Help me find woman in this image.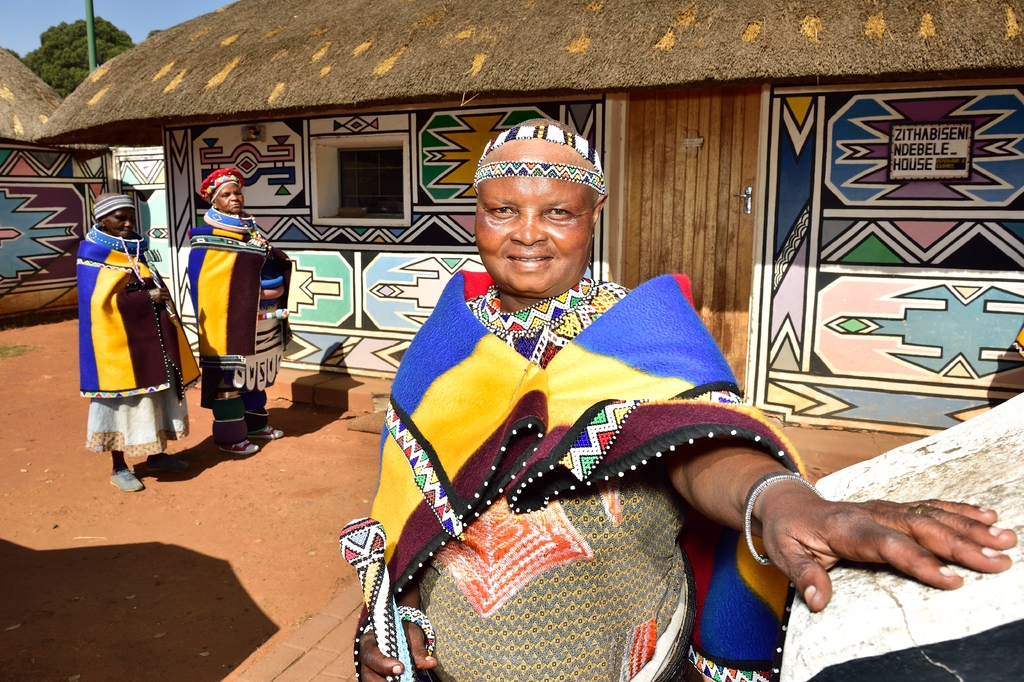
Found it: left=73, top=194, right=203, bottom=492.
